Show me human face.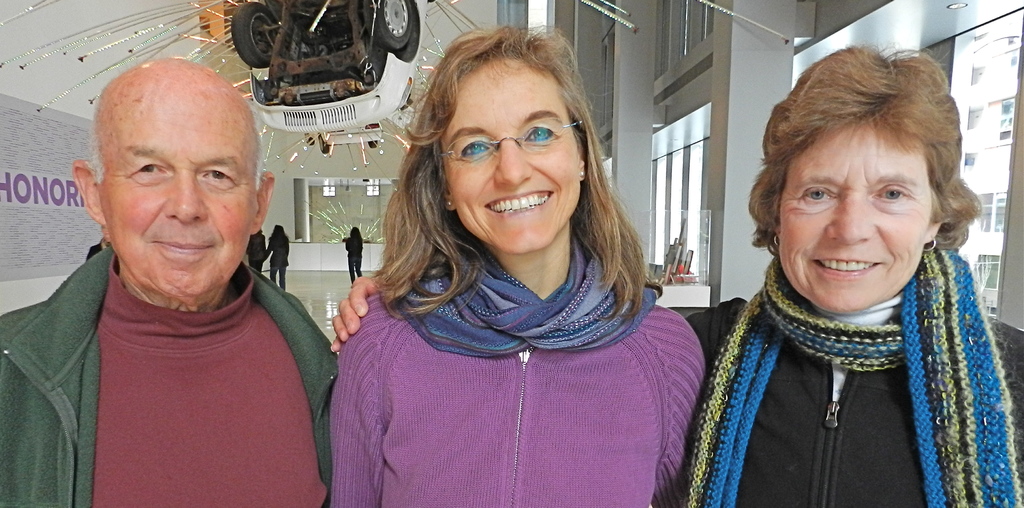
human face is here: (780,122,936,311).
